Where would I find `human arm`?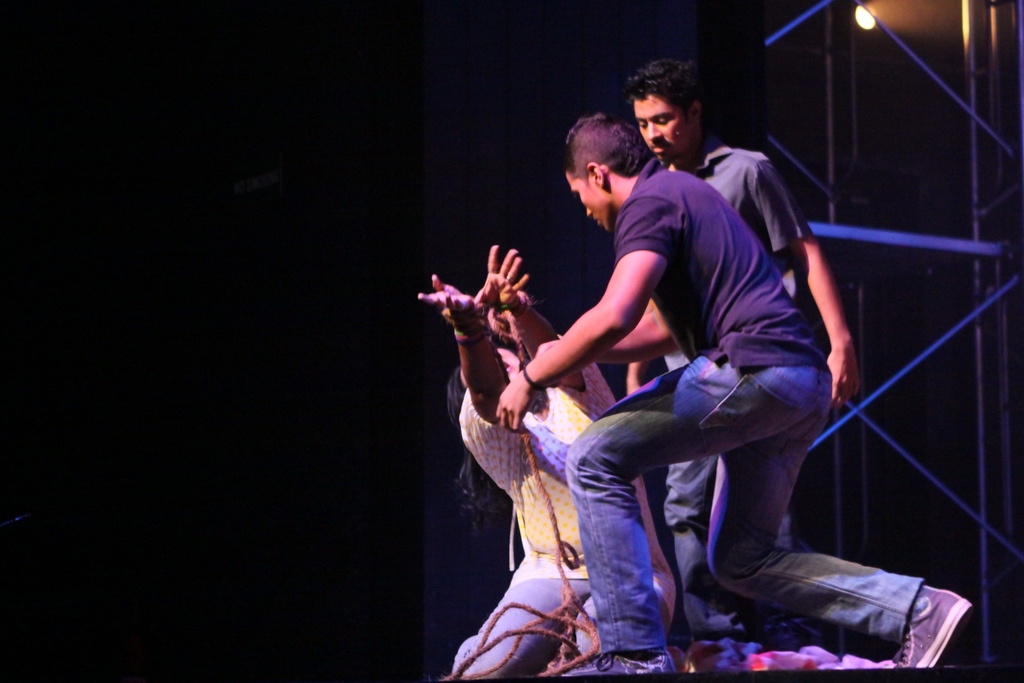
At crop(751, 159, 862, 388).
